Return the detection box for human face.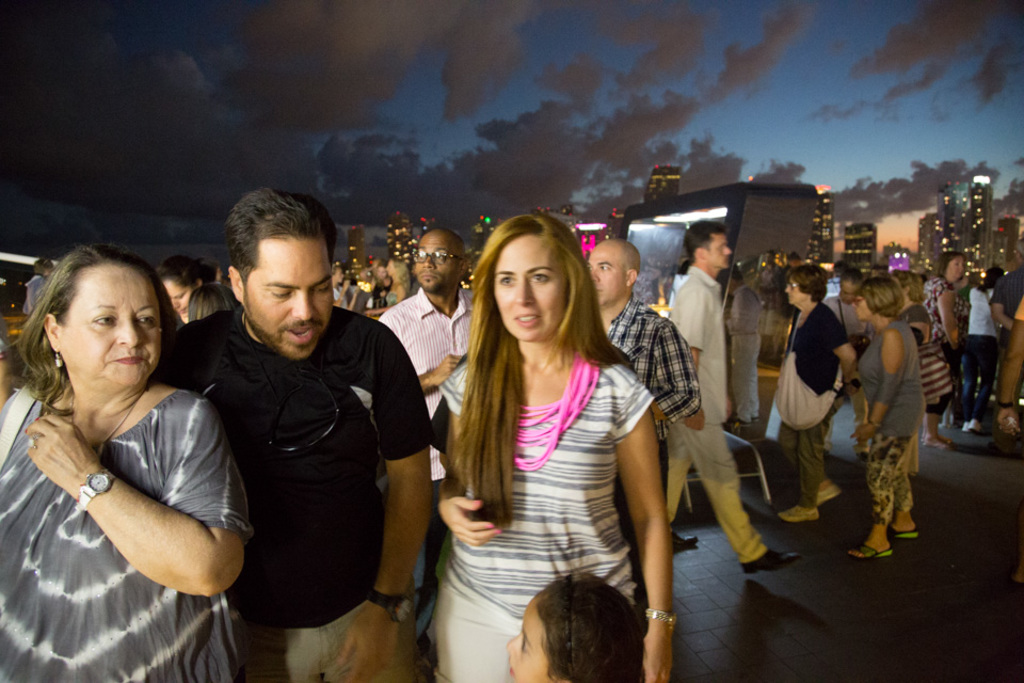
left=782, top=280, right=802, bottom=306.
